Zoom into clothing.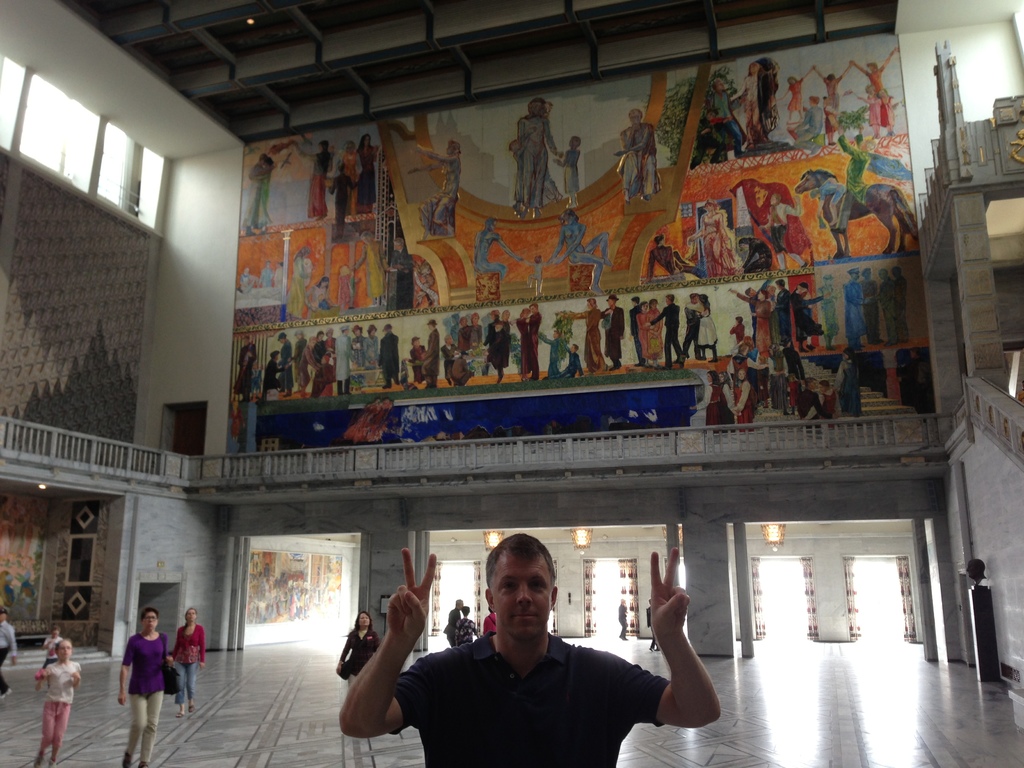
Zoom target: <bbox>44, 636, 60, 668</bbox>.
